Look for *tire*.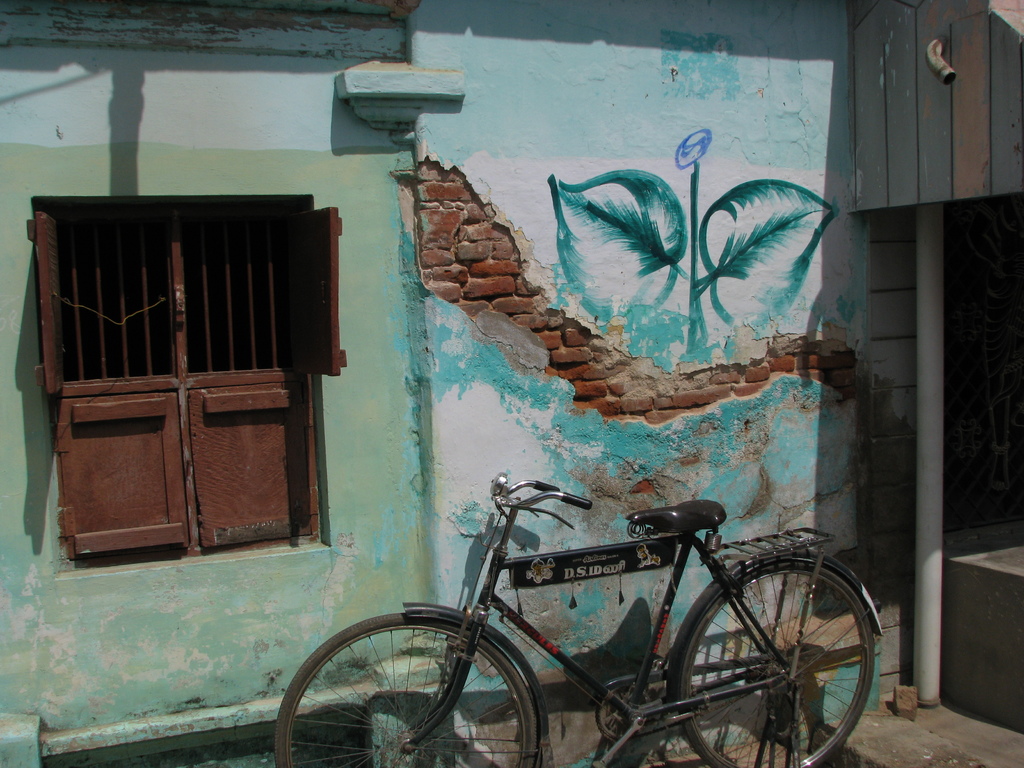
Found: [x1=674, y1=554, x2=879, y2=767].
